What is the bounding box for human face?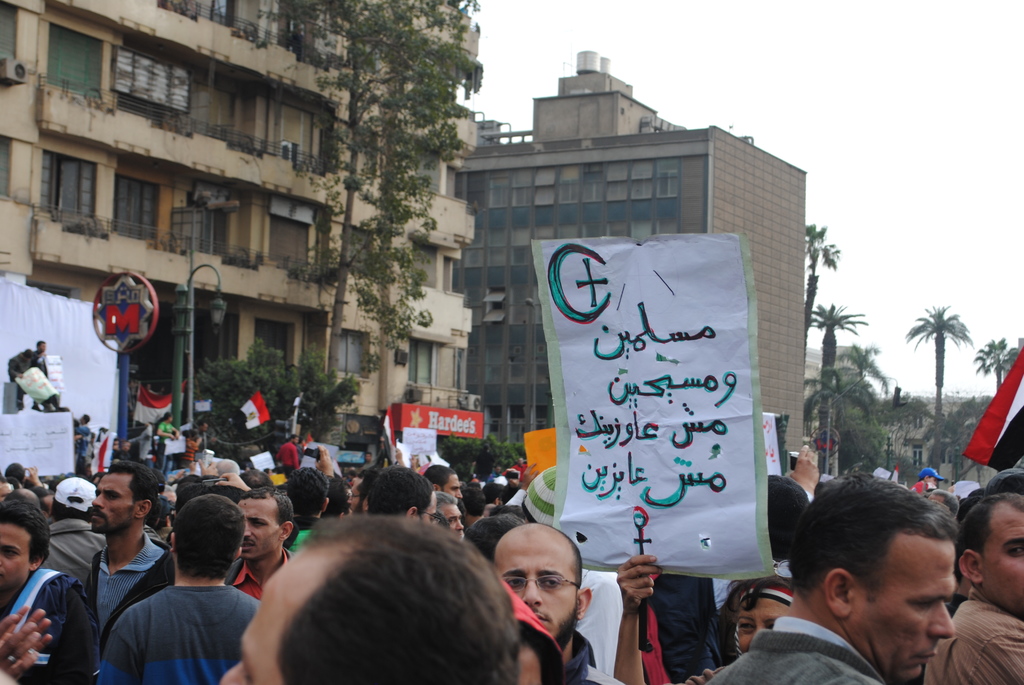
[left=292, top=434, right=301, bottom=446].
